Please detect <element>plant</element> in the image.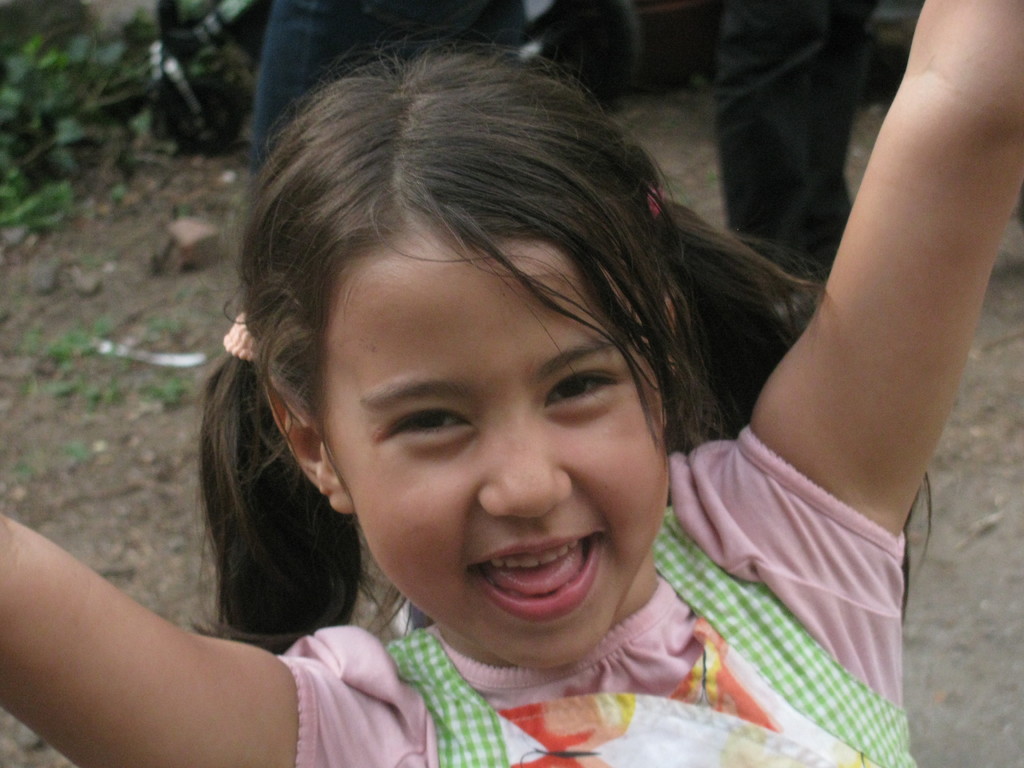
(20, 465, 34, 479).
